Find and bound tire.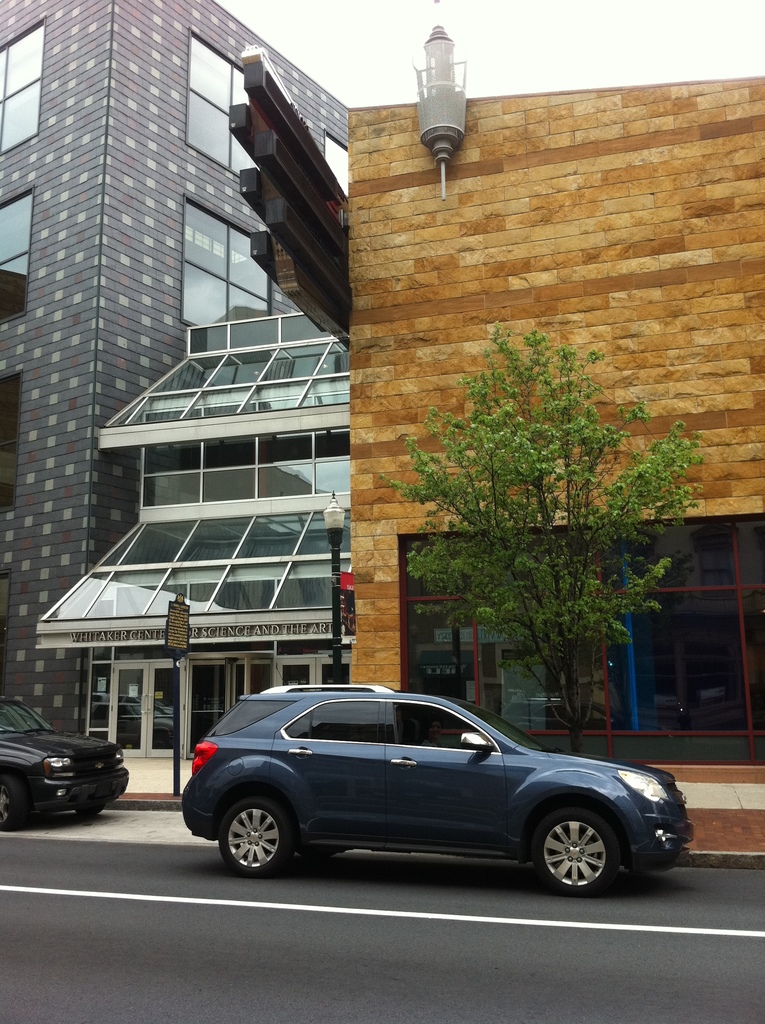
Bound: x1=534, y1=806, x2=618, y2=900.
